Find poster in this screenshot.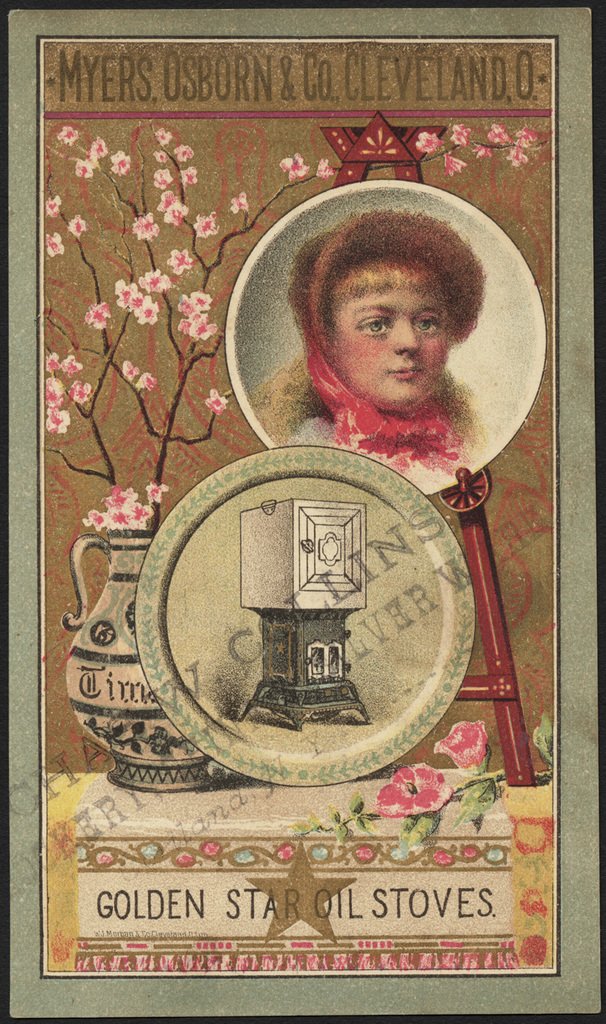
The bounding box for poster is 0:0:605:1020.
